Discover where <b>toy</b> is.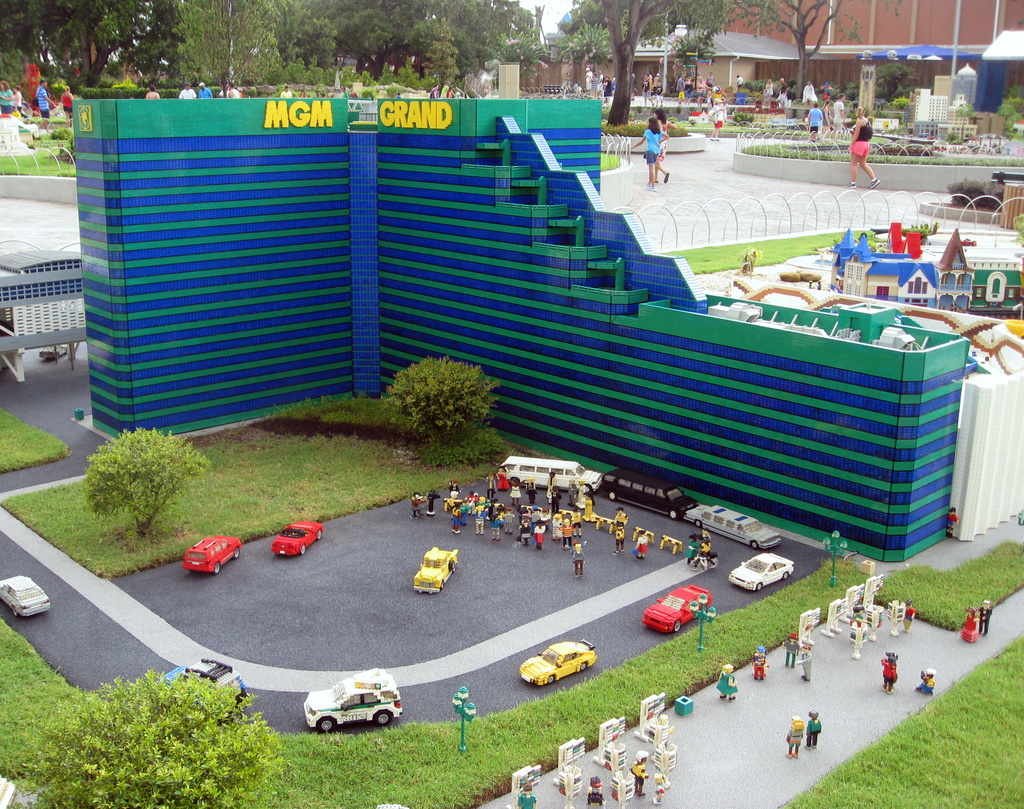
Discovered at x1=880 y1=648 x2=899 y2=695.
